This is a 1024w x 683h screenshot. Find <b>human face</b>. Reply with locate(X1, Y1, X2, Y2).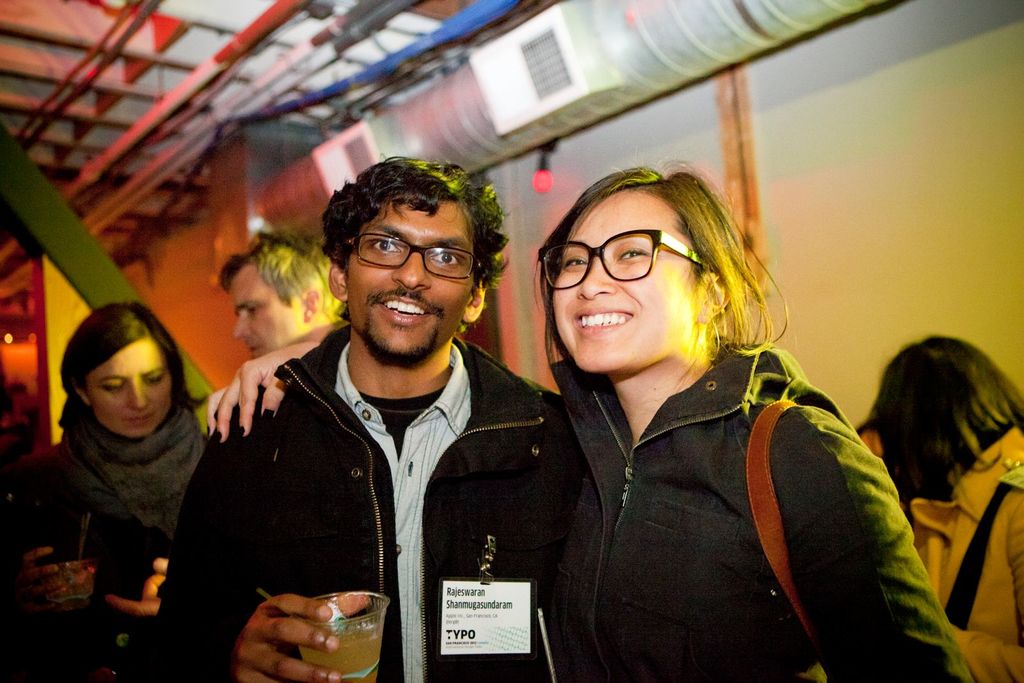
locate(346, 192, 479, 364).
